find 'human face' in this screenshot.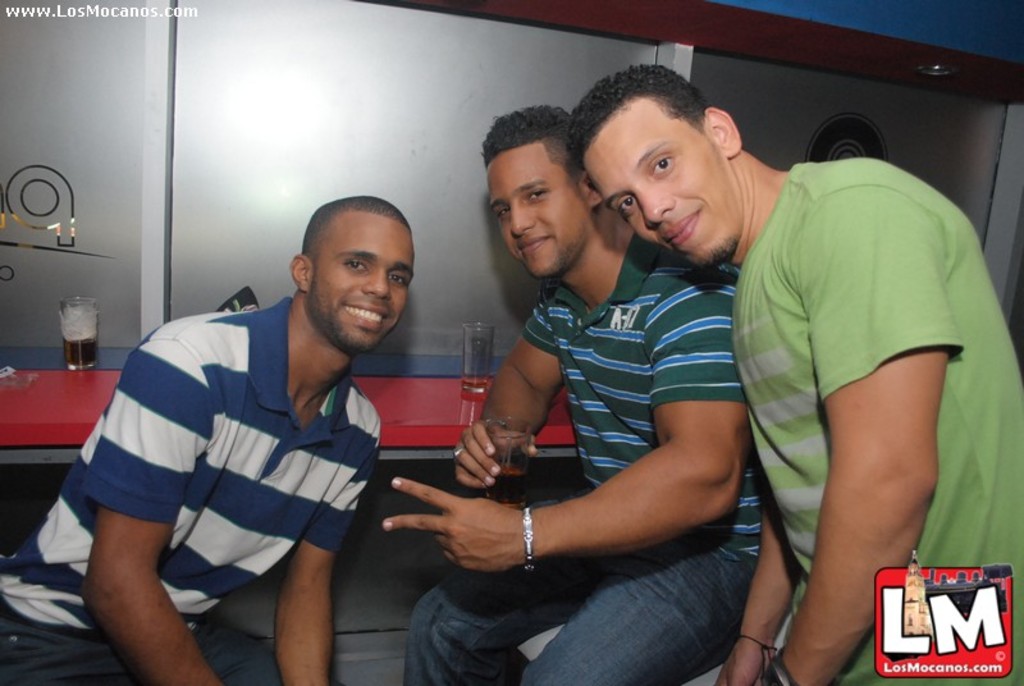
The bounding box for 'human face' is detection(489, 141, 589, 274).
